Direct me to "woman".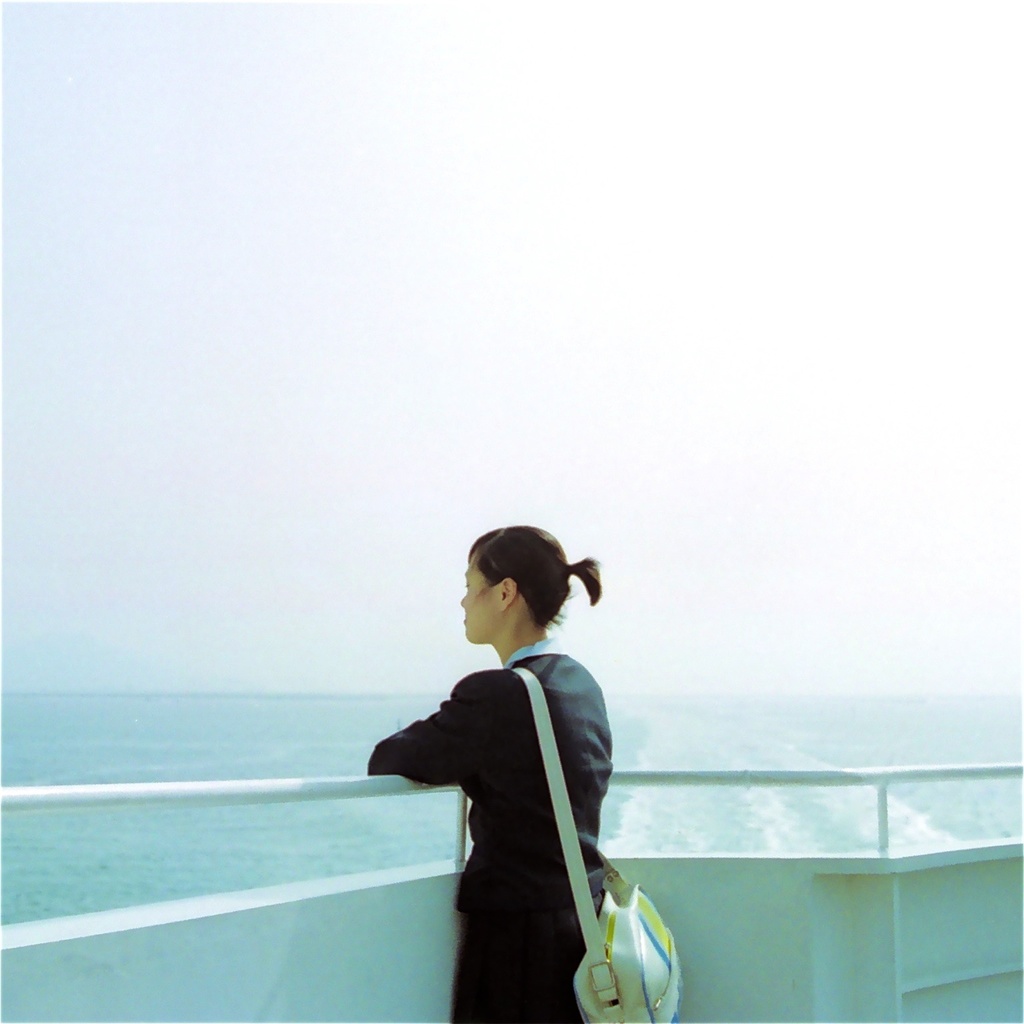
Direction: crop(364, 515, 703, 1023).
